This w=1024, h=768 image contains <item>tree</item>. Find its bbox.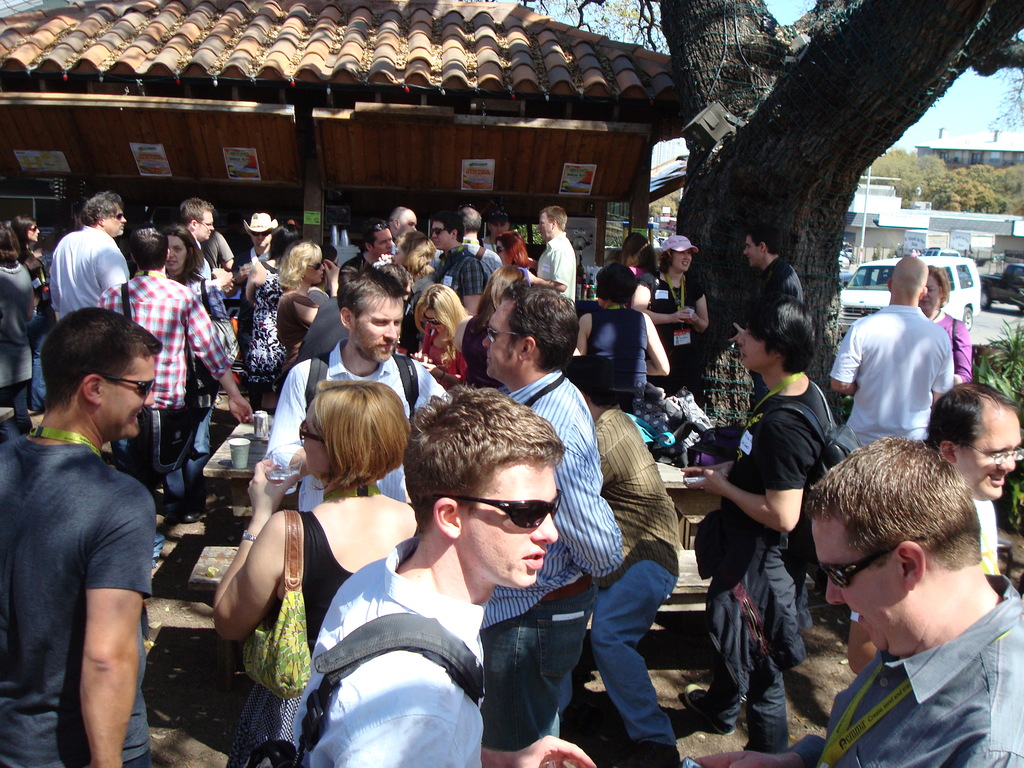
l=509, t=0, r=1023, b=428.
